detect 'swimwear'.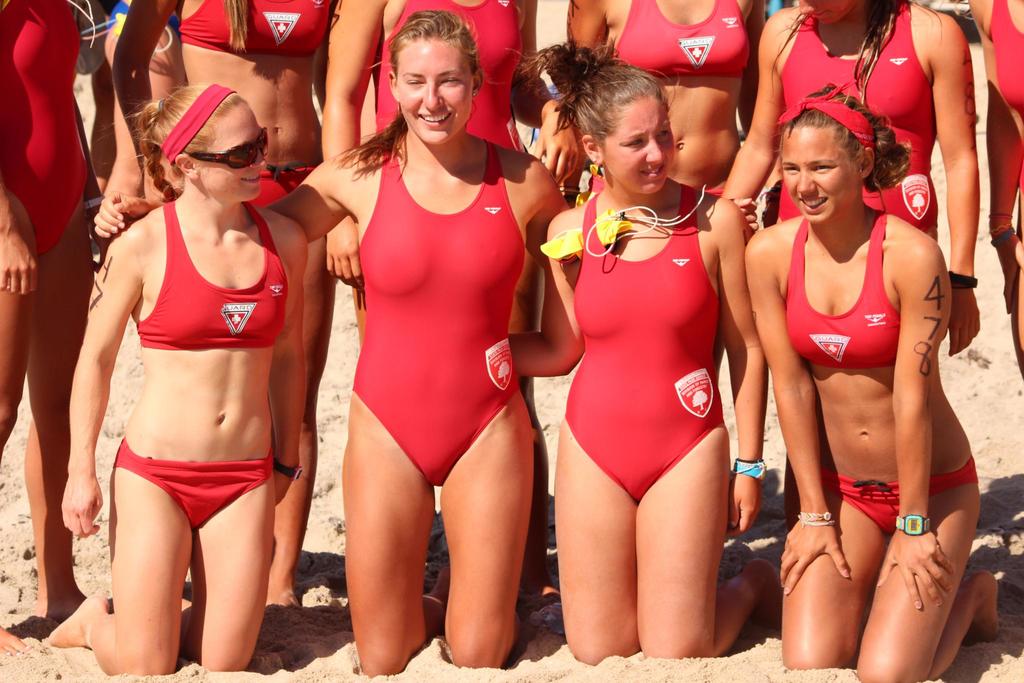
Detected at (x1=611, y1=0, x2=751, y2=82).
